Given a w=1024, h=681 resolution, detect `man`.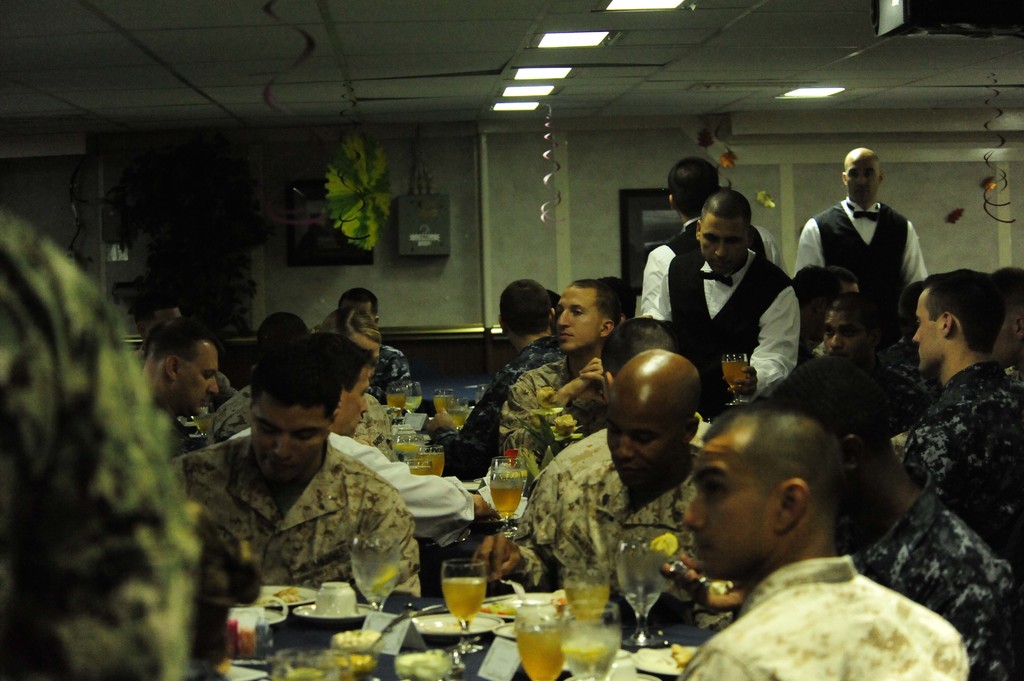
select_region(476, 348, 744, 620).
